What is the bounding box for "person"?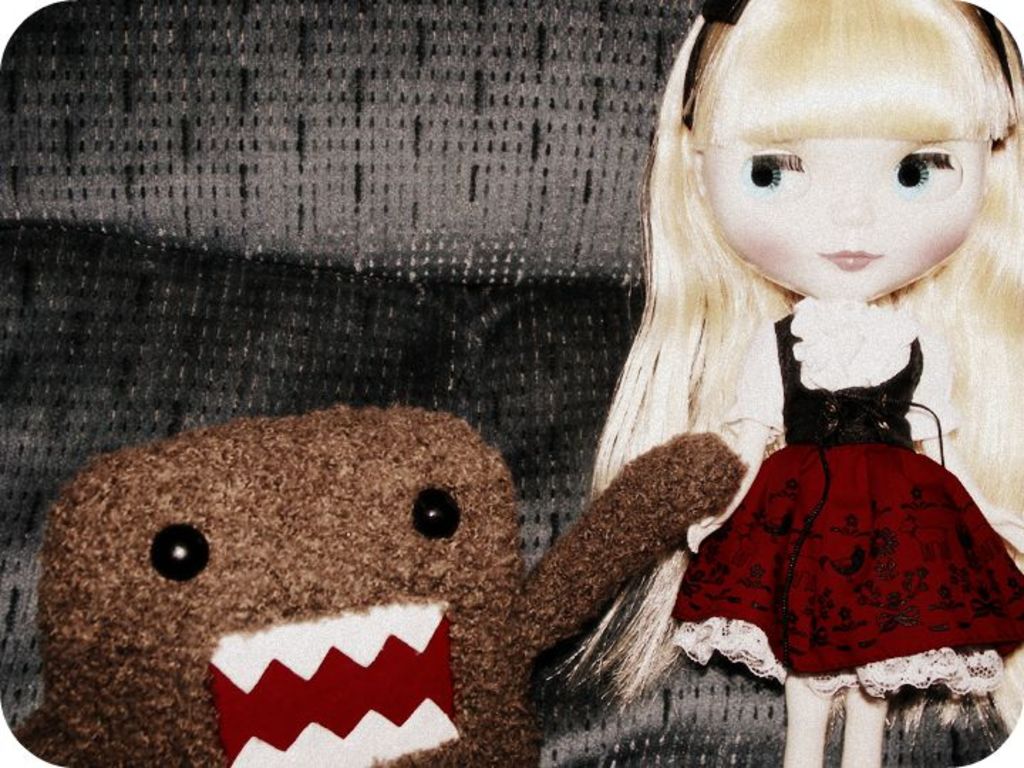
573, 44, 1023, 711.
